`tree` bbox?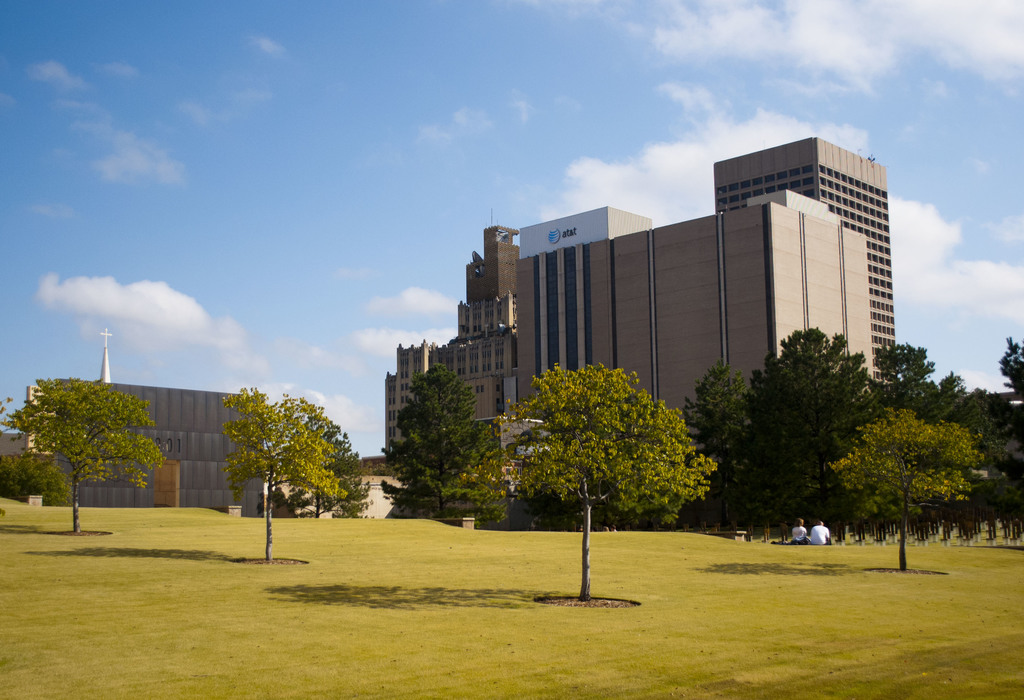
pyautogui.locateOnScreen(0, 436, 80, 516)
